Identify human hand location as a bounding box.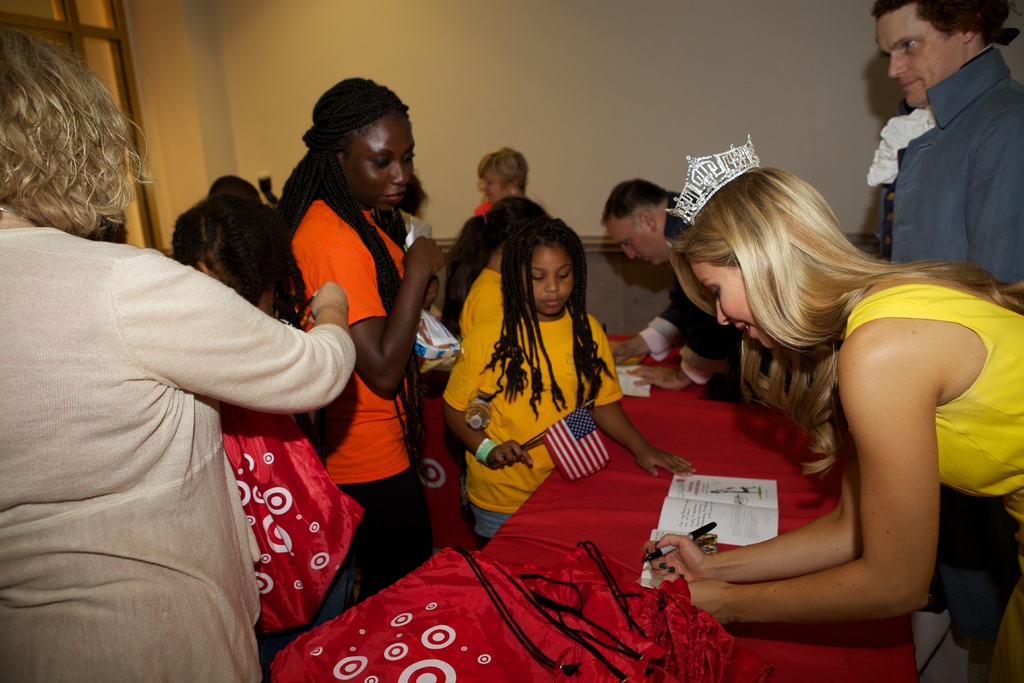
detection(637, 450, 700, 481).
